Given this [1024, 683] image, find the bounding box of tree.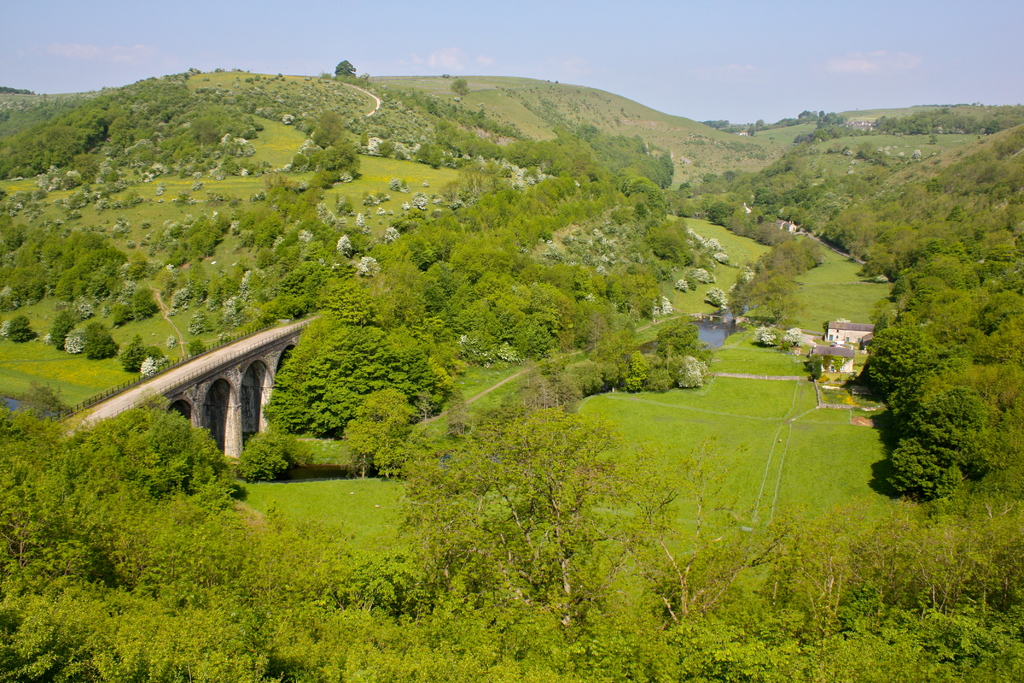
(579, 322, 649, 366).
